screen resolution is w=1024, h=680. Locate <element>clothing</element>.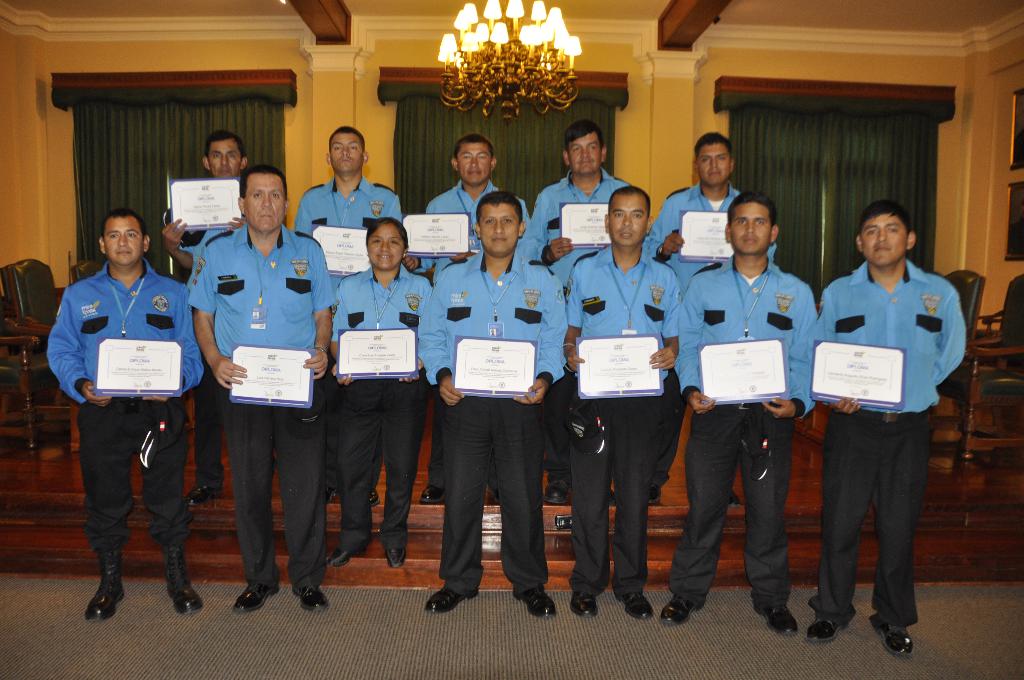
289:180:420:251.
